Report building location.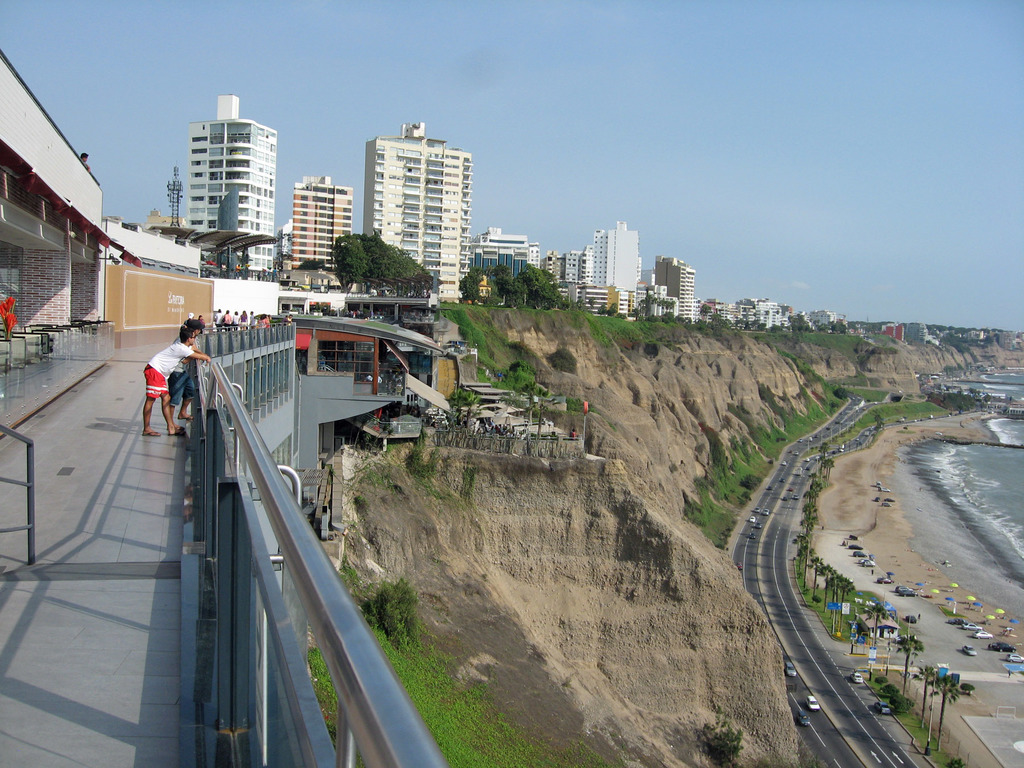
Report: rect(293, 178, 350, 265).
